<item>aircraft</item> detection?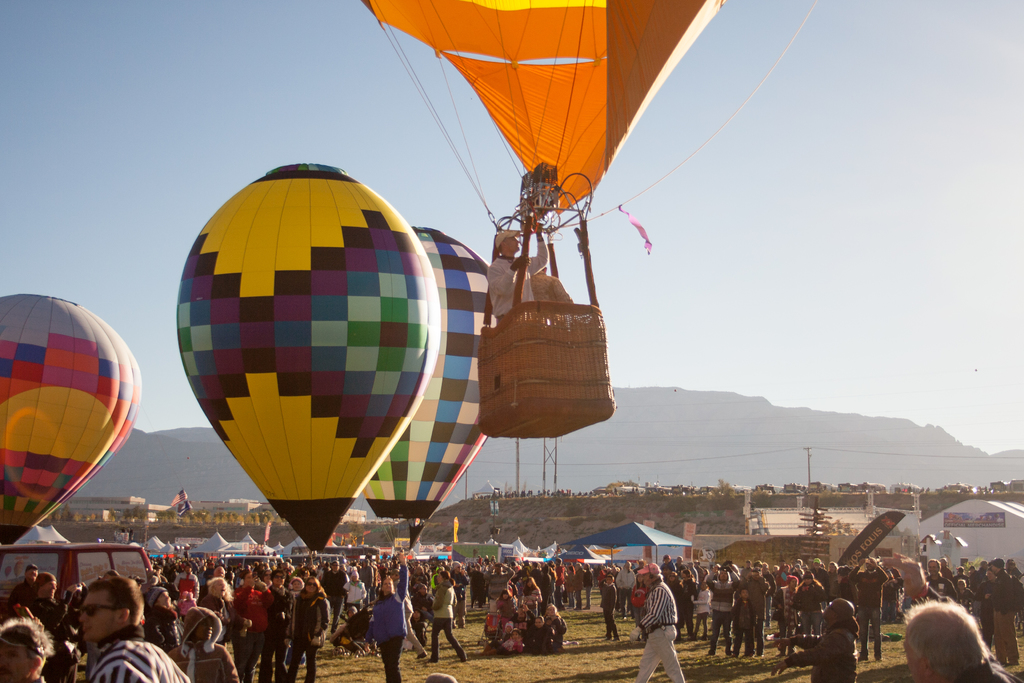
box(166, 166, 463, 569)
